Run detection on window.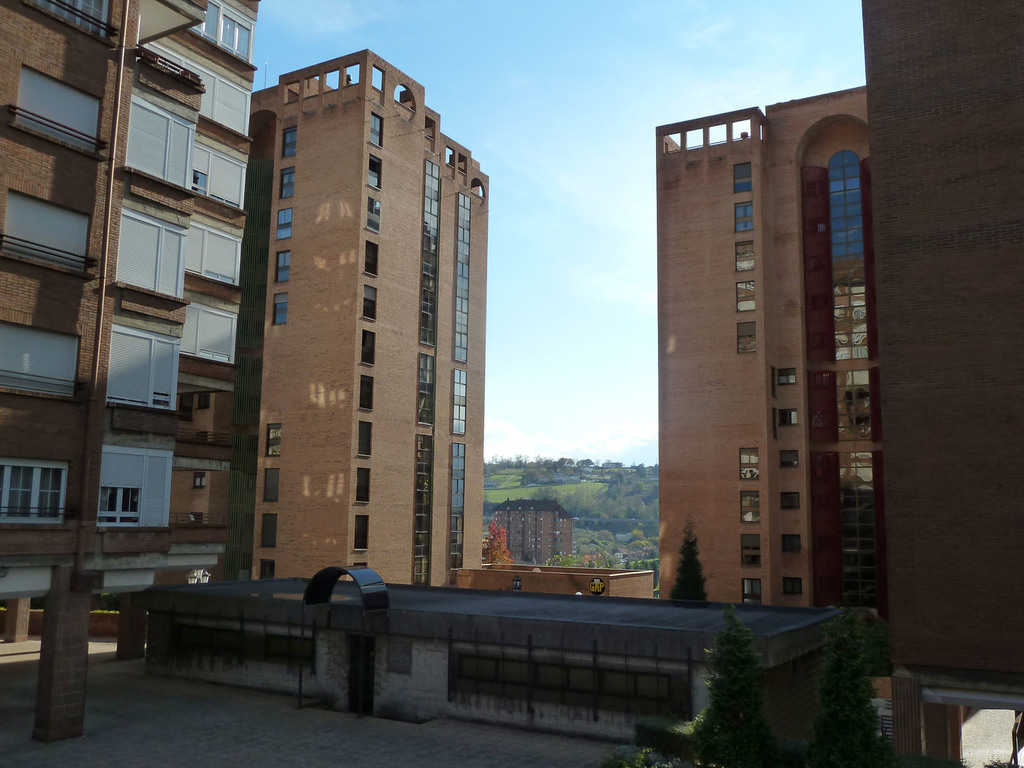
Result: pyautogui.locateOnScreen(372, 104, 386, 152).
